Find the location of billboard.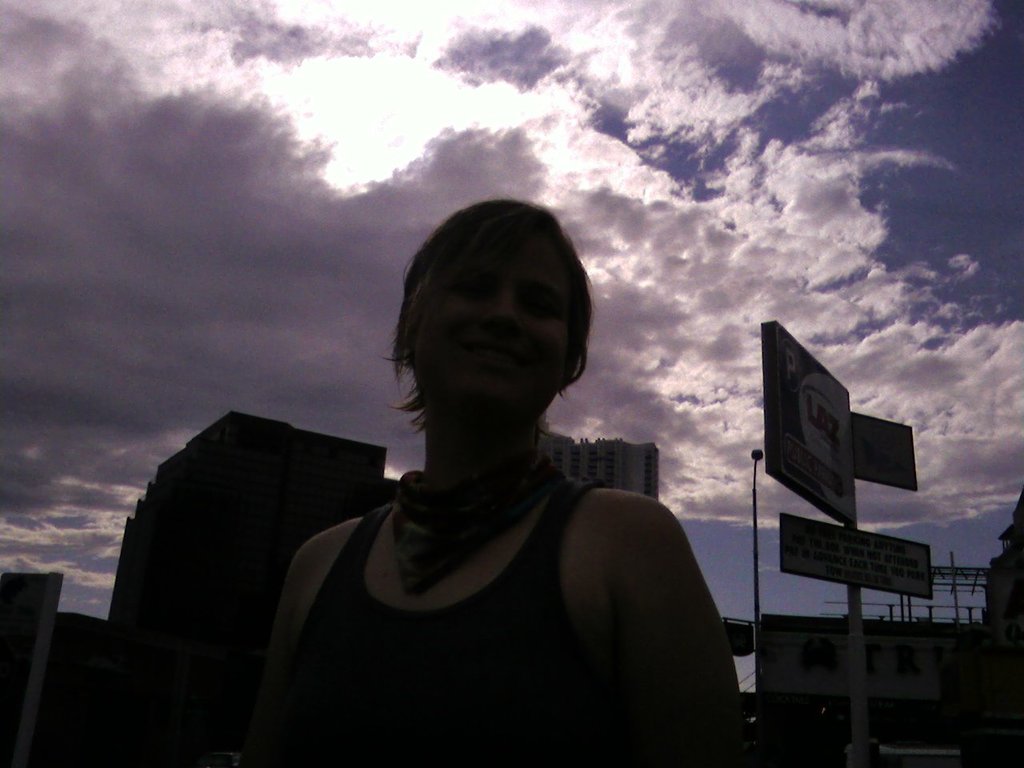
Location: {"x1": 851, "y1": 412, "x2": 915, "y2": 490}.
